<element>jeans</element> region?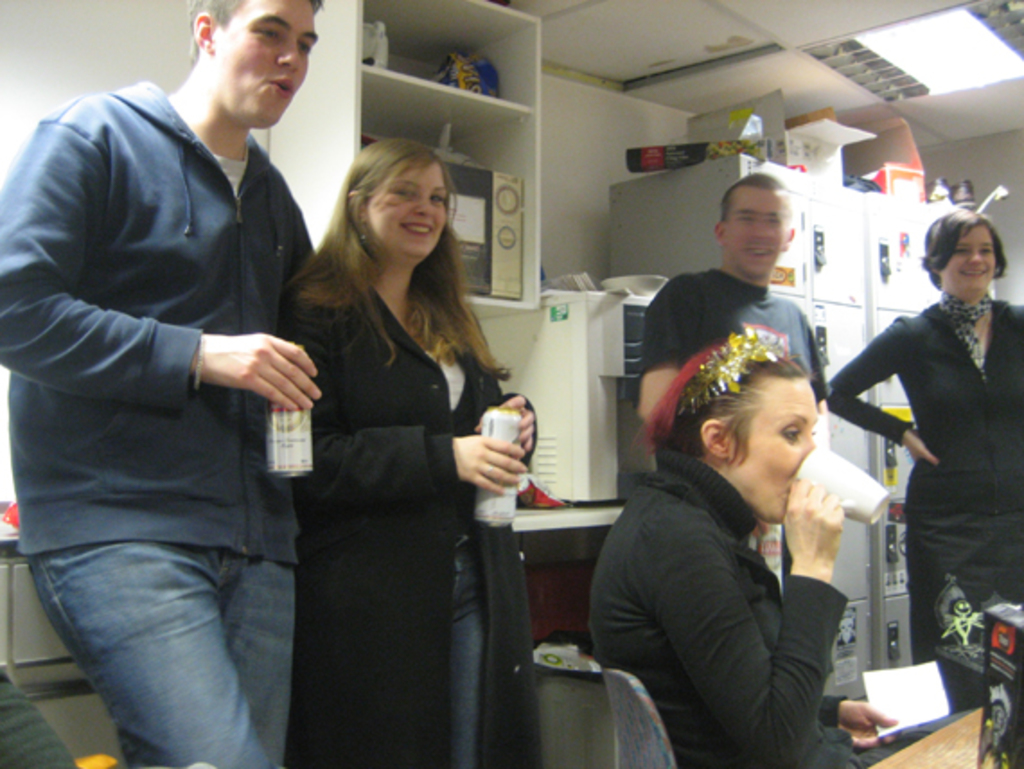
BBox(447, 541, 480, 767)
